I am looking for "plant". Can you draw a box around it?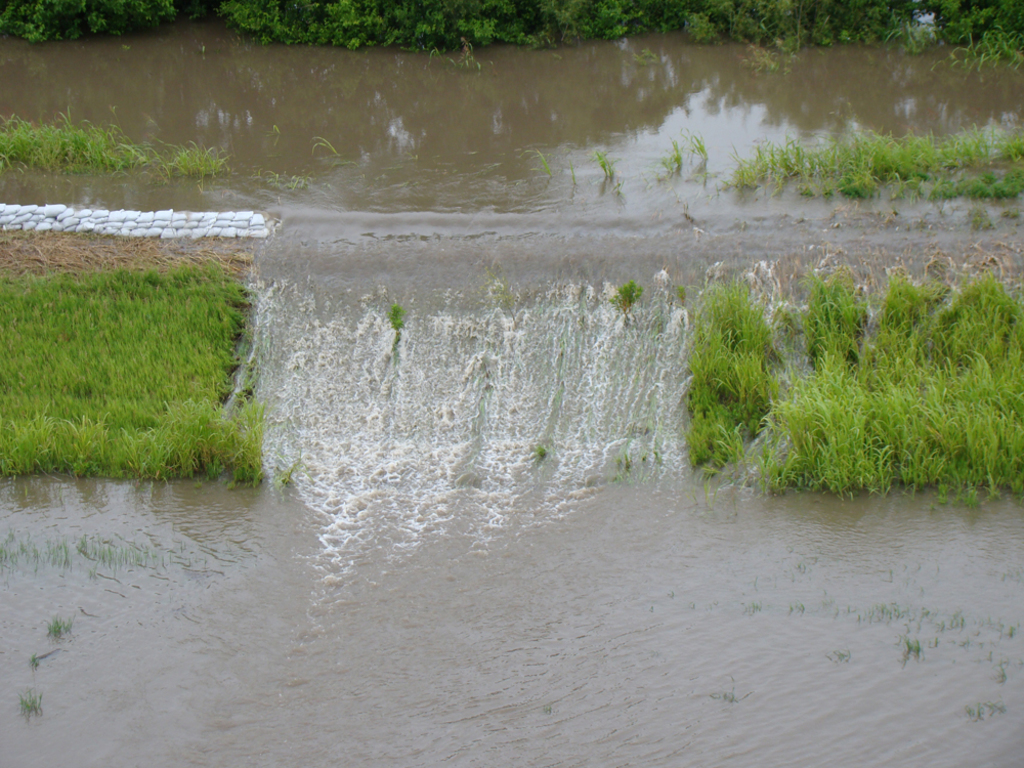
Sure, the bounding box is bbox=[689, 121, 712, 179].
